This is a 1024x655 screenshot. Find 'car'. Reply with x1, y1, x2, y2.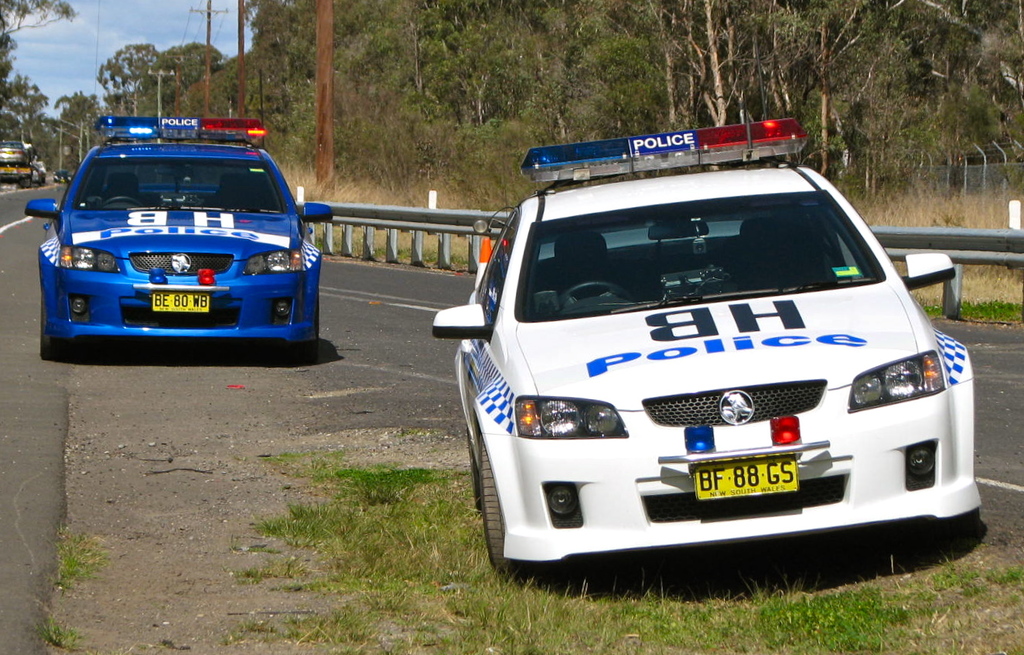
445, 152, 992, 593.
